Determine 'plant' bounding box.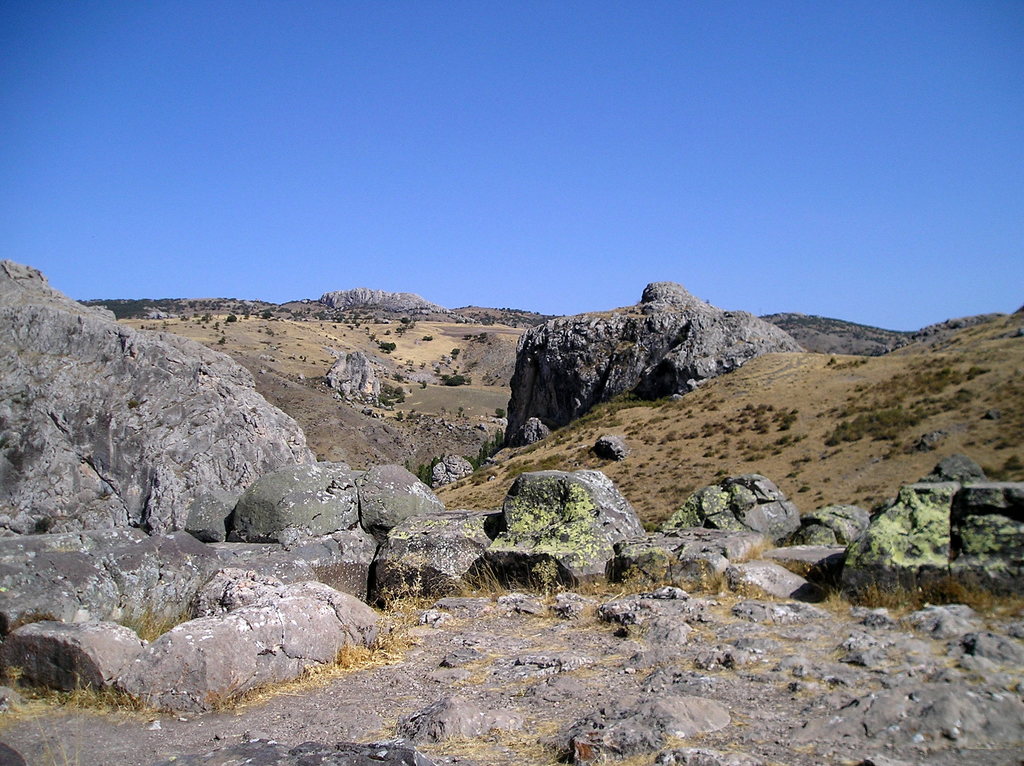
Determined: locate(973, 586, 1003, 618).
